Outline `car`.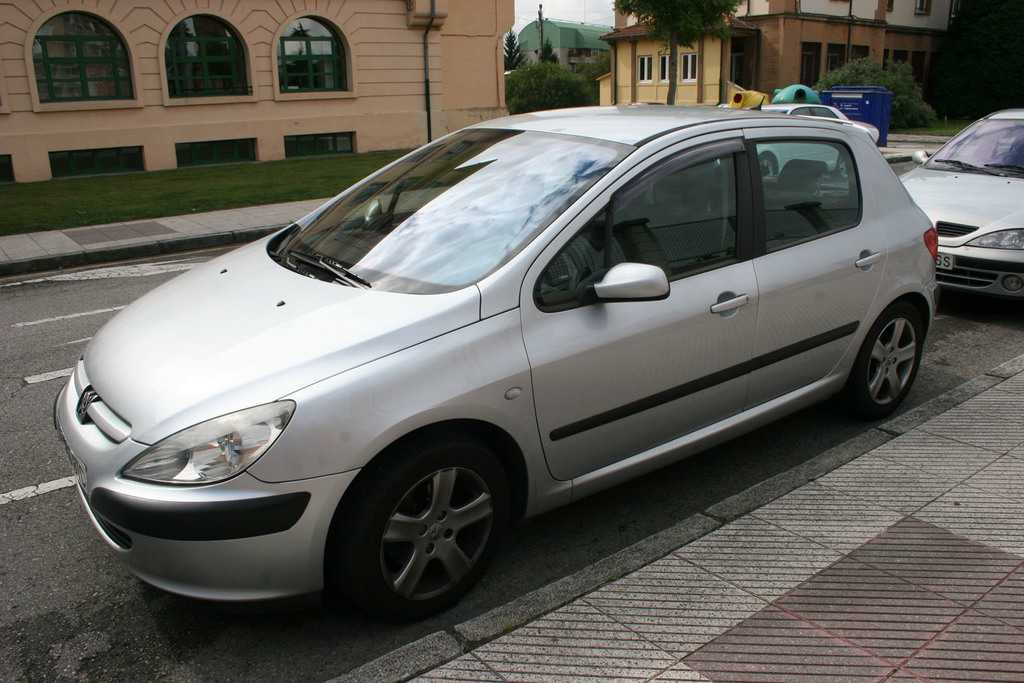
Outline: 49, 101, 956, 615.
